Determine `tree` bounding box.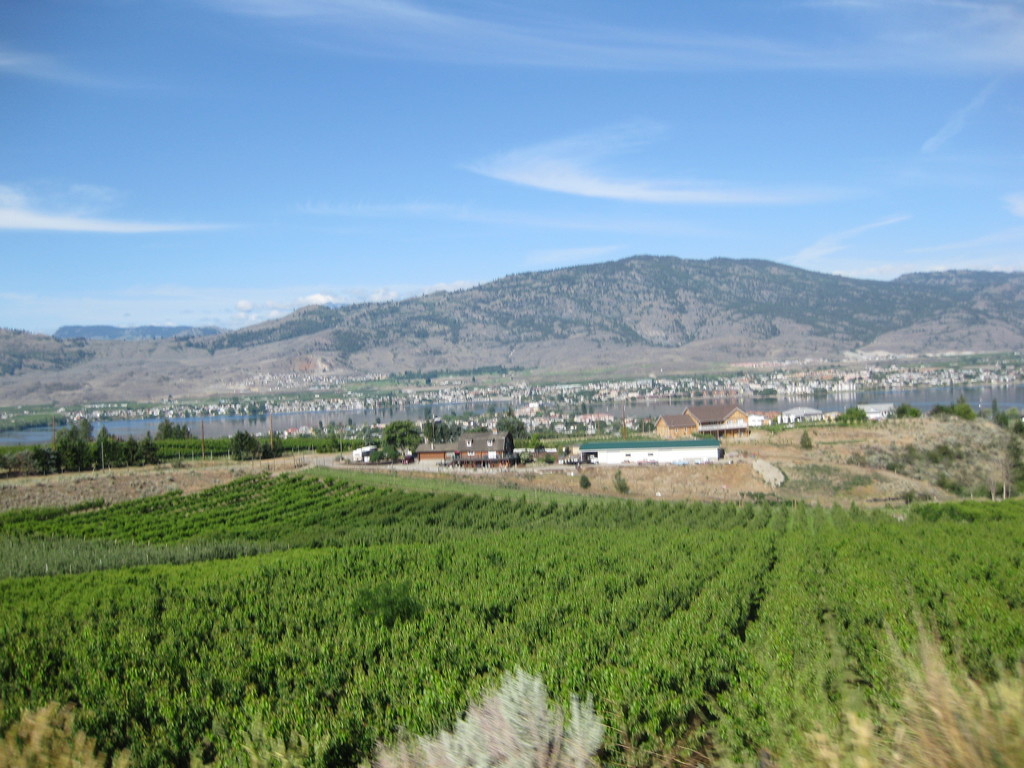
Determined: (573,474,589,493).
